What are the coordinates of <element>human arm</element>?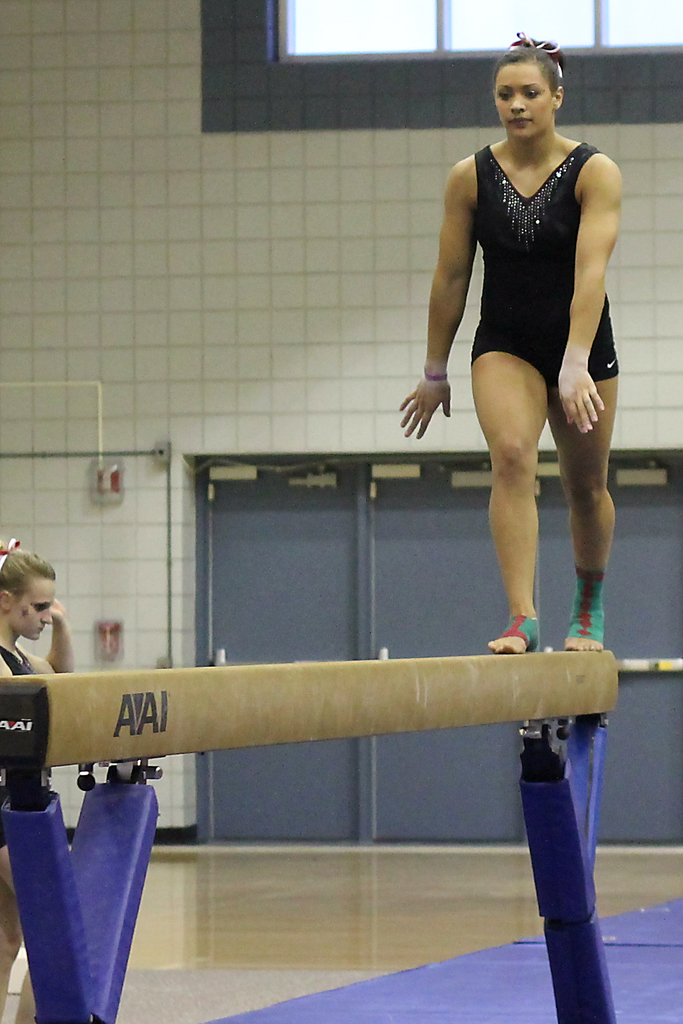
(559,152,623,434).
